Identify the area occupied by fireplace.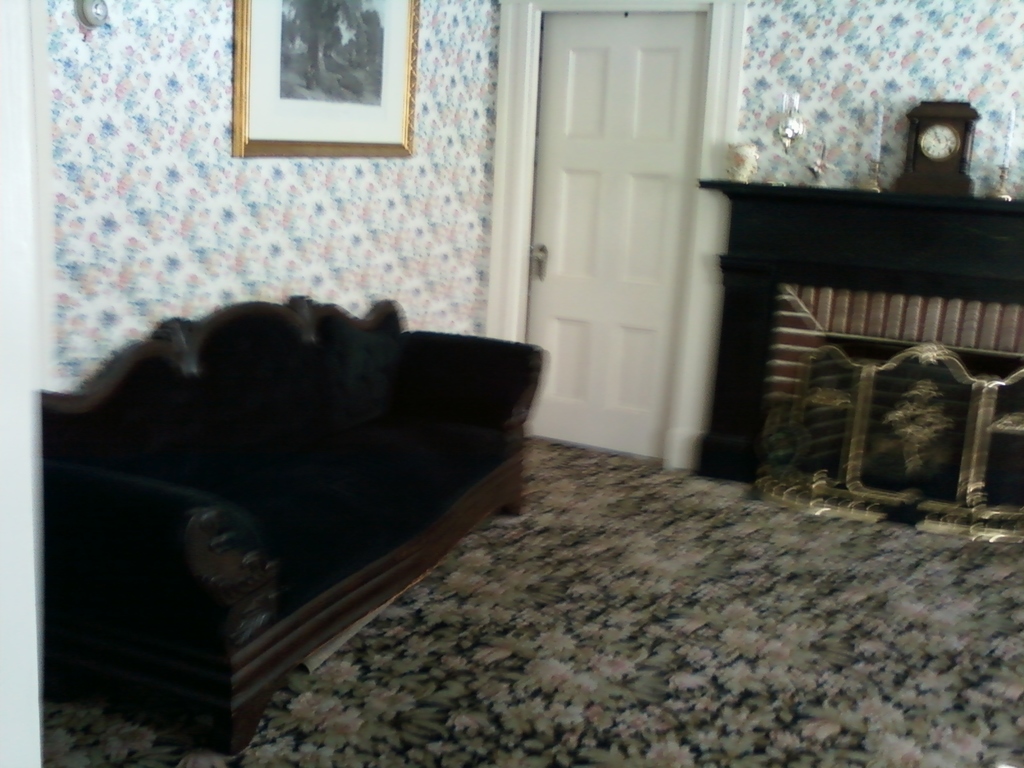
Area: l=697, t=177, r=1023, b=510.
